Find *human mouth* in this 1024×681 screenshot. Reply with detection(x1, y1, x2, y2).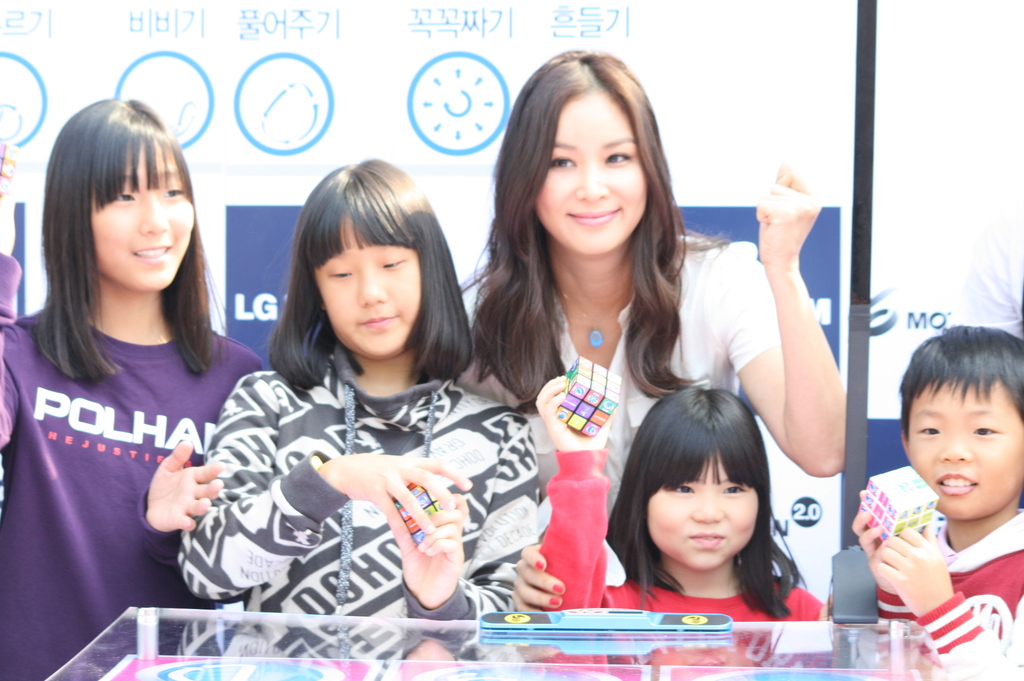
detection(938, 469, 985, 495).
